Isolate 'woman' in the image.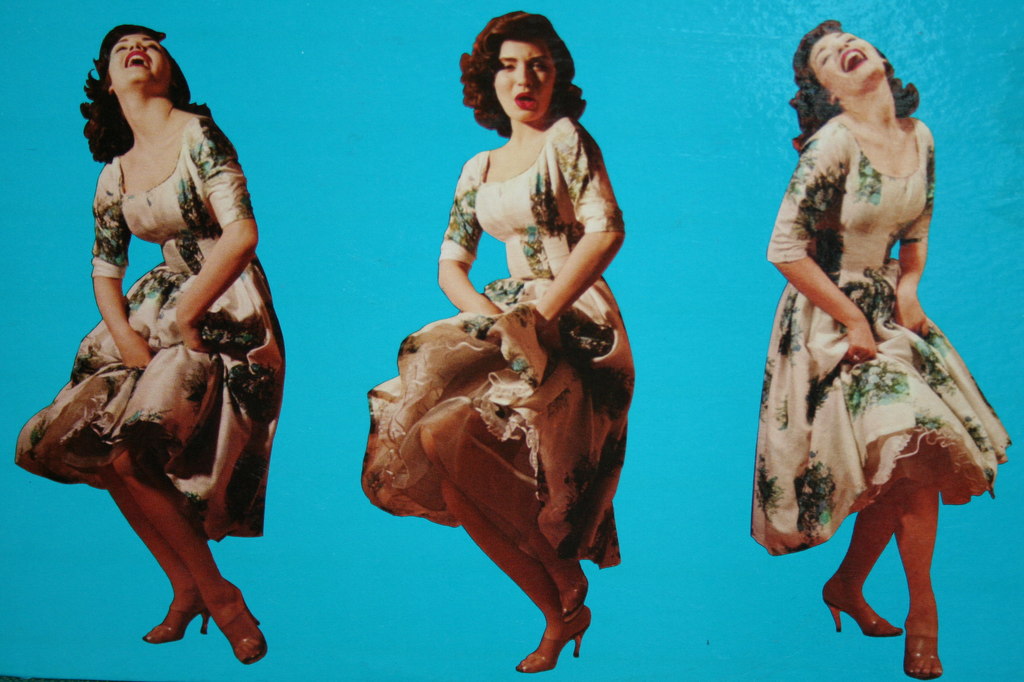
Isolated region: bbox=[362, 9, 638, 669].
